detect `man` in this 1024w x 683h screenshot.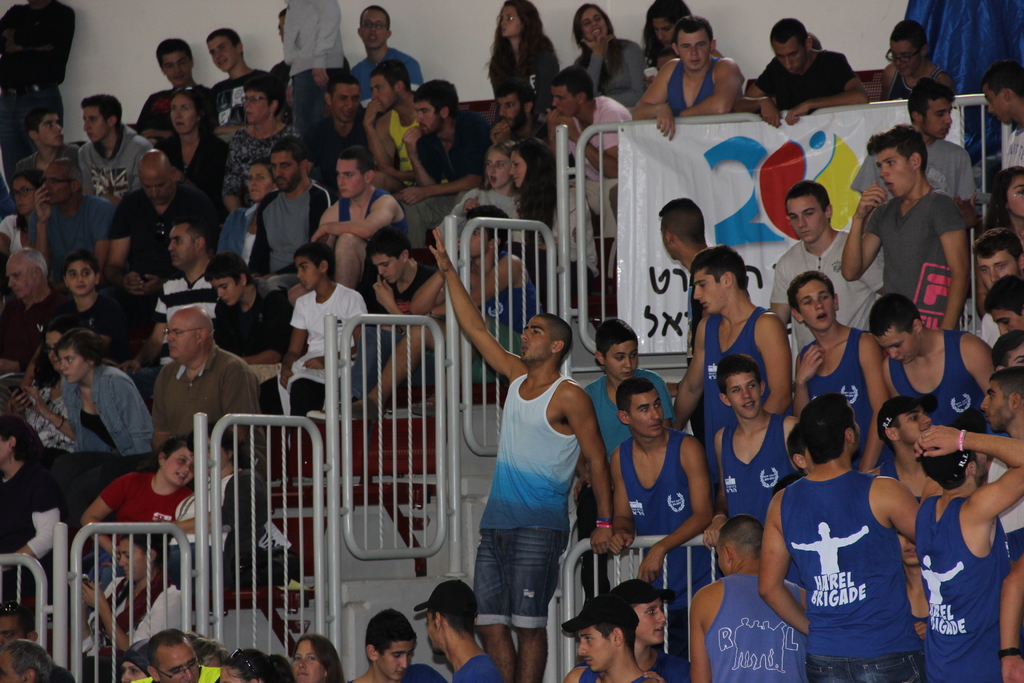
Detection: (left=268, top=4, right=347, bottom=126).
